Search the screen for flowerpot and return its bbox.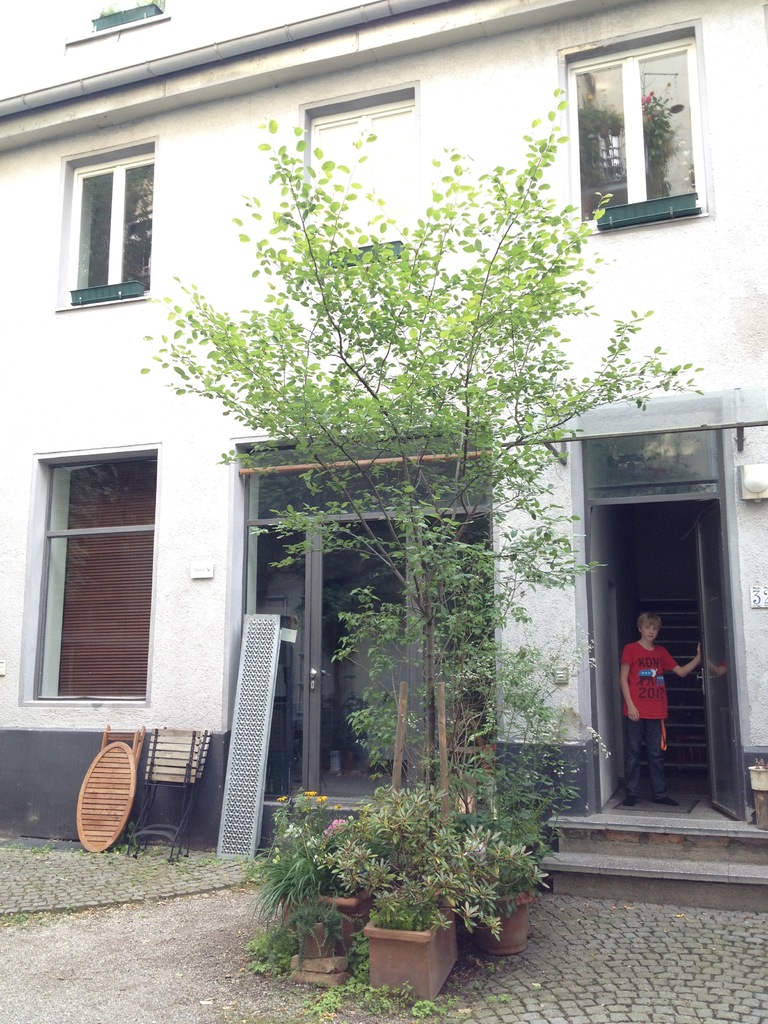
Found: 462:891:534:959.
